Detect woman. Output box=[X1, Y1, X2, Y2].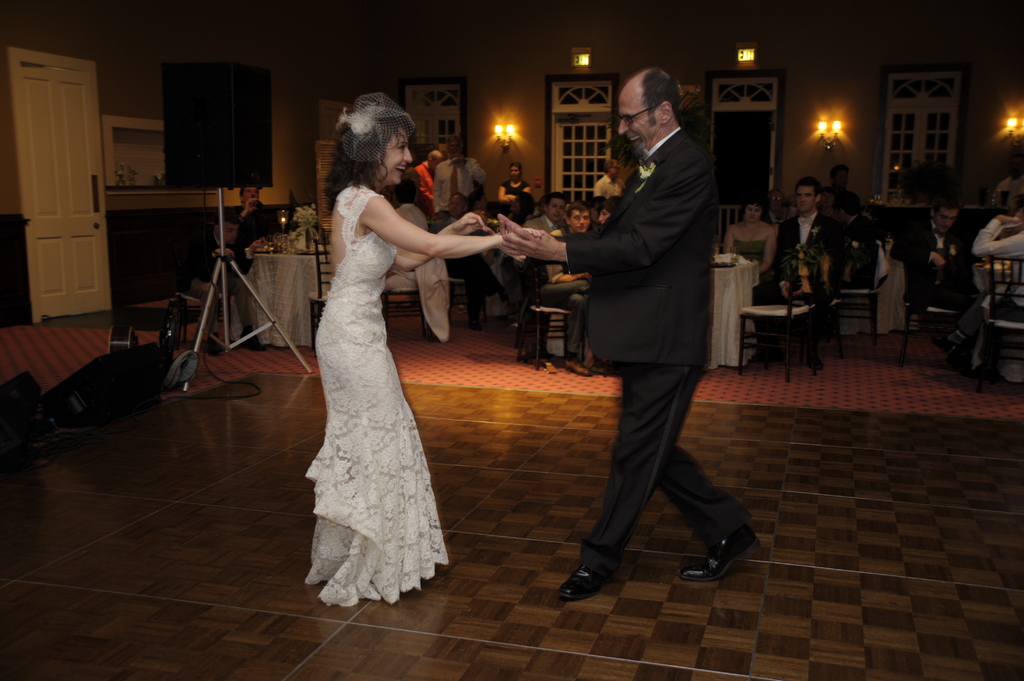
box=[464, 190, 506, 282].
